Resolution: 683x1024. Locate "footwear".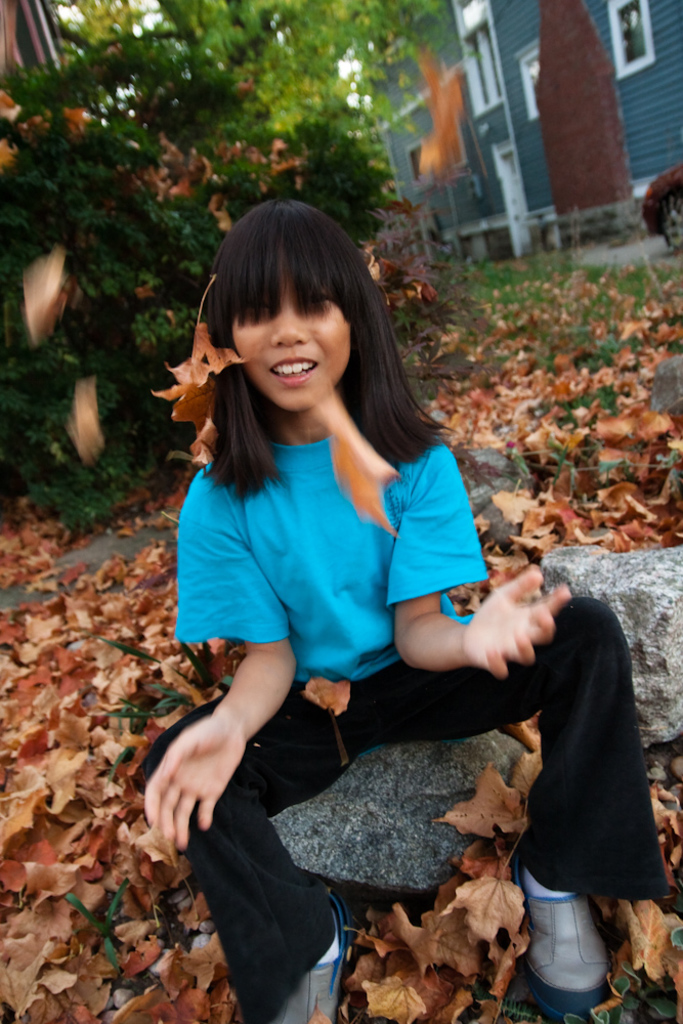
(511,857,616,1021).
